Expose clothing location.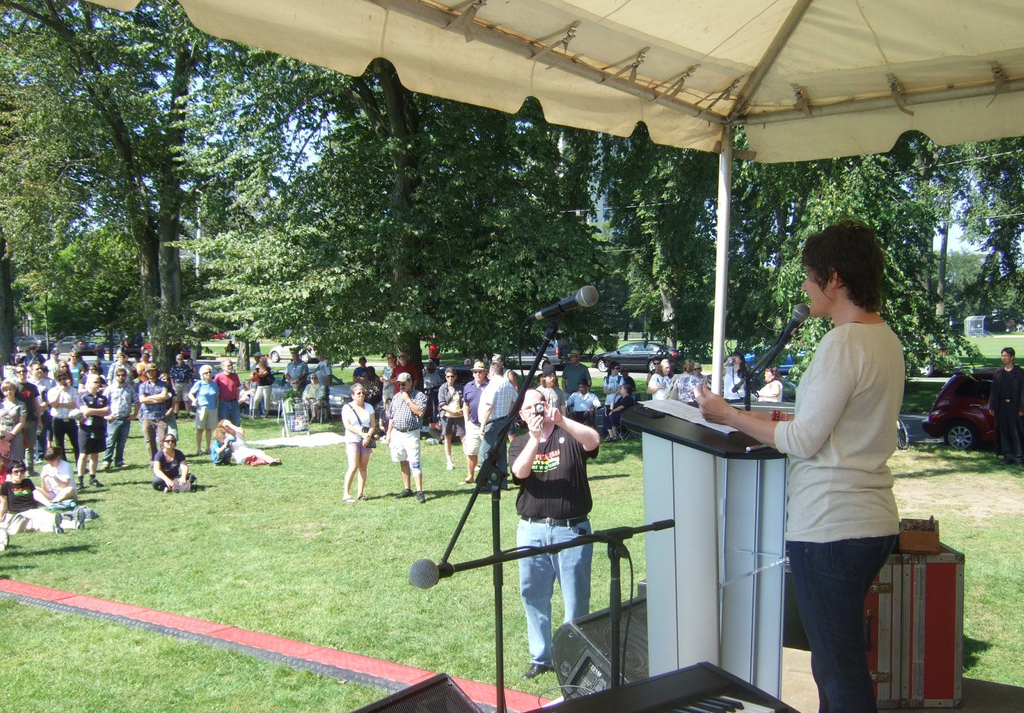
Exposed at locate(302, 377, 326, 414).
